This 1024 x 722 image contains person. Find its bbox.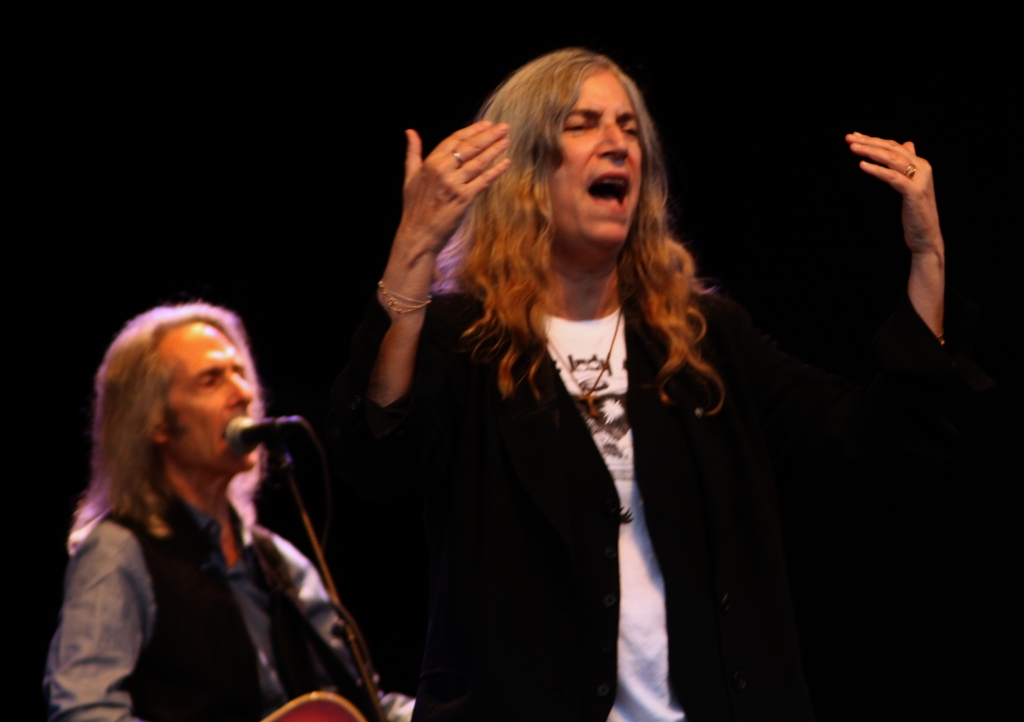
[364, 41, 965, 721].
